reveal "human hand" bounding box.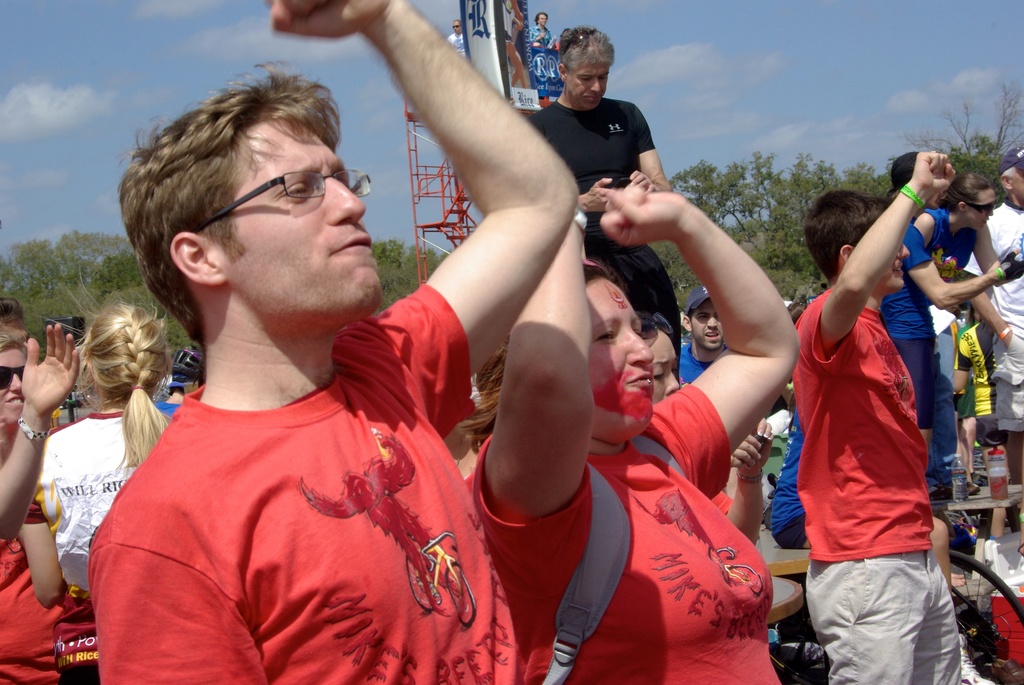
Revealed: l=739, t=417, r=776, b=480.
